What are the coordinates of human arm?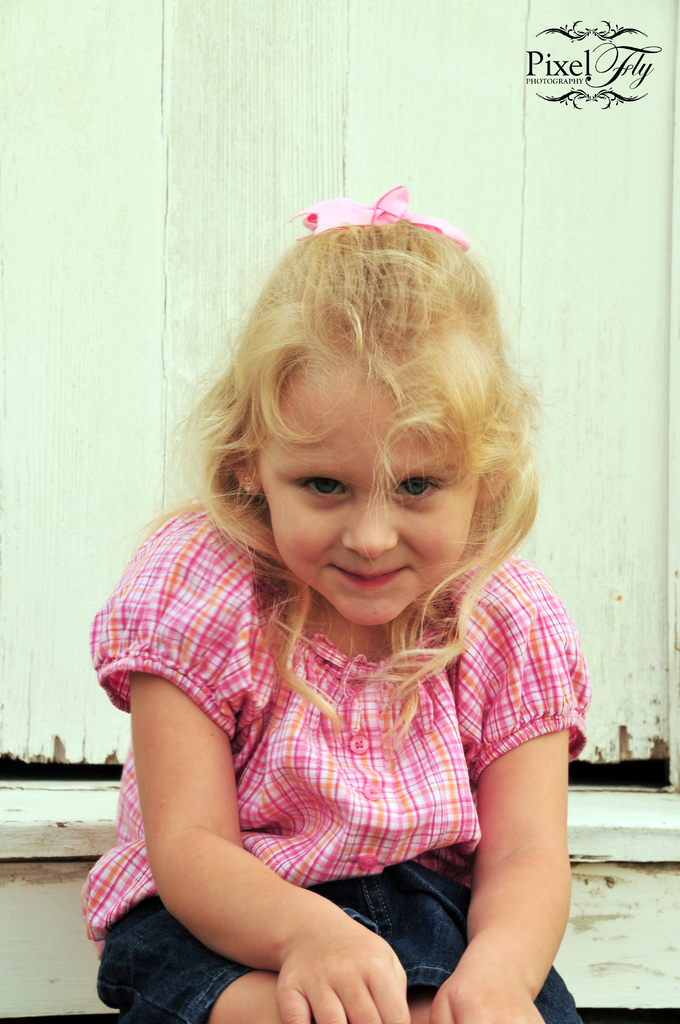
(93,504,416,1023).
